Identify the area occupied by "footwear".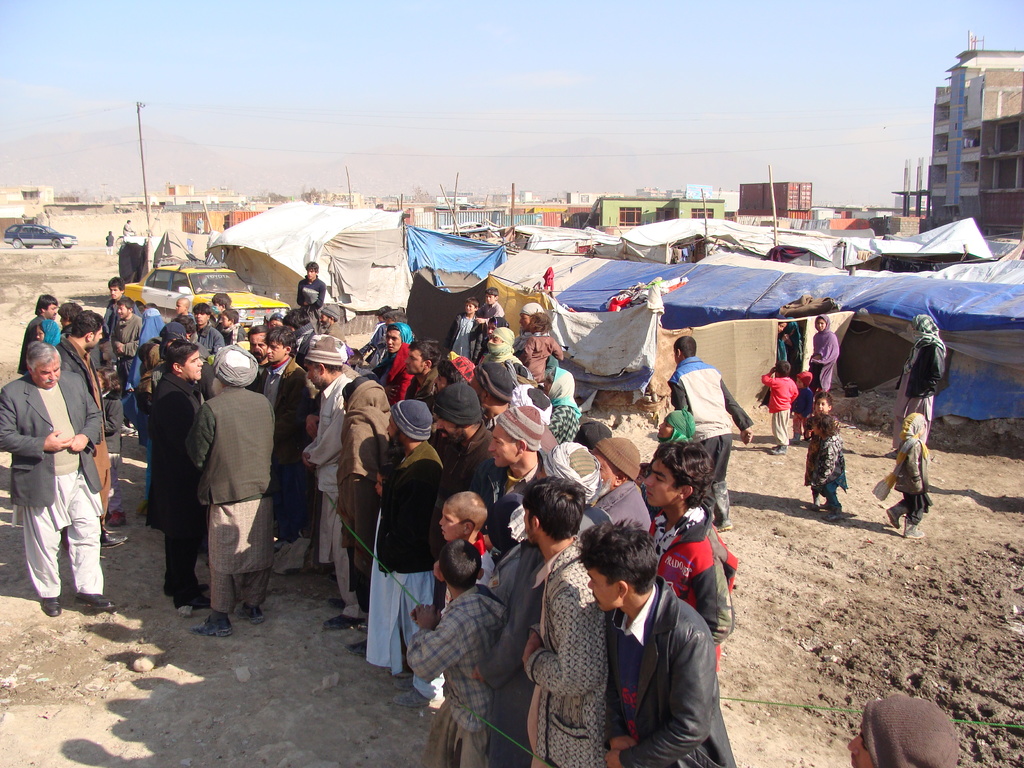
Area: [left=100, top=529, right=128, bottom=547].
